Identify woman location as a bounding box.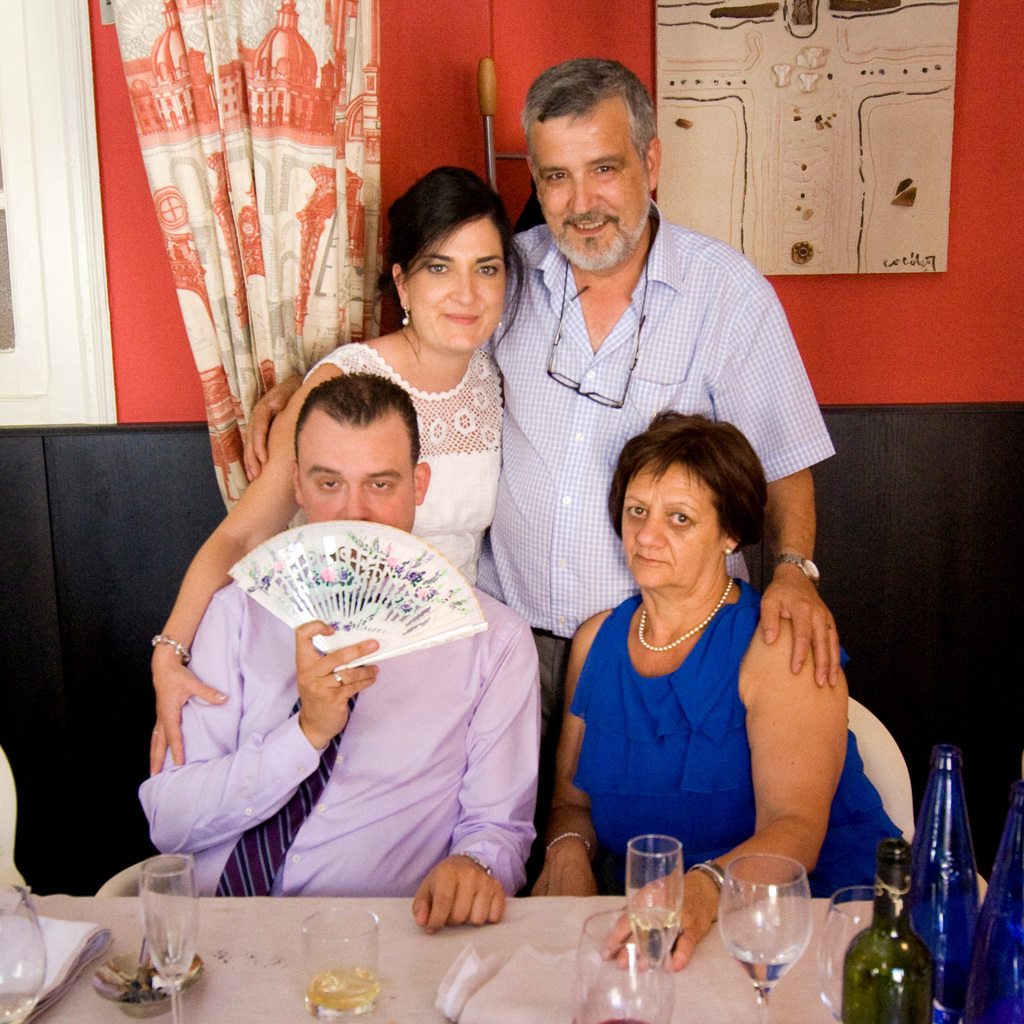
[531, 406, 928, 902].
